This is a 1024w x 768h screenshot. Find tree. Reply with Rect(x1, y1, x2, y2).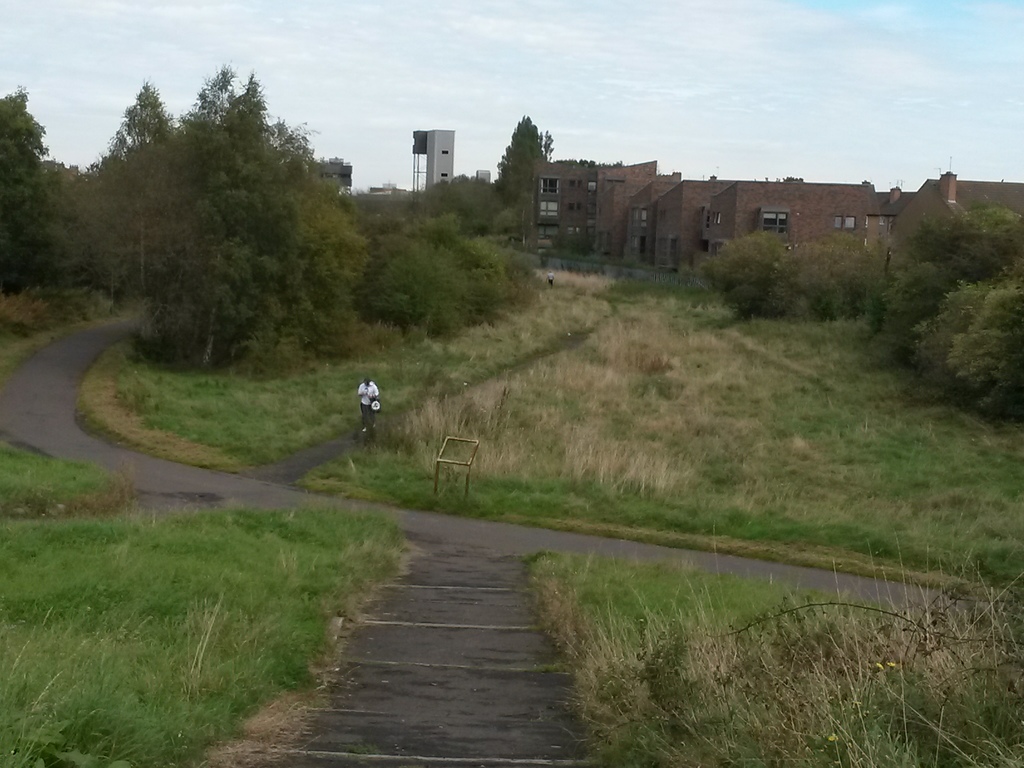
Rect(697, 227, 803, 366).
